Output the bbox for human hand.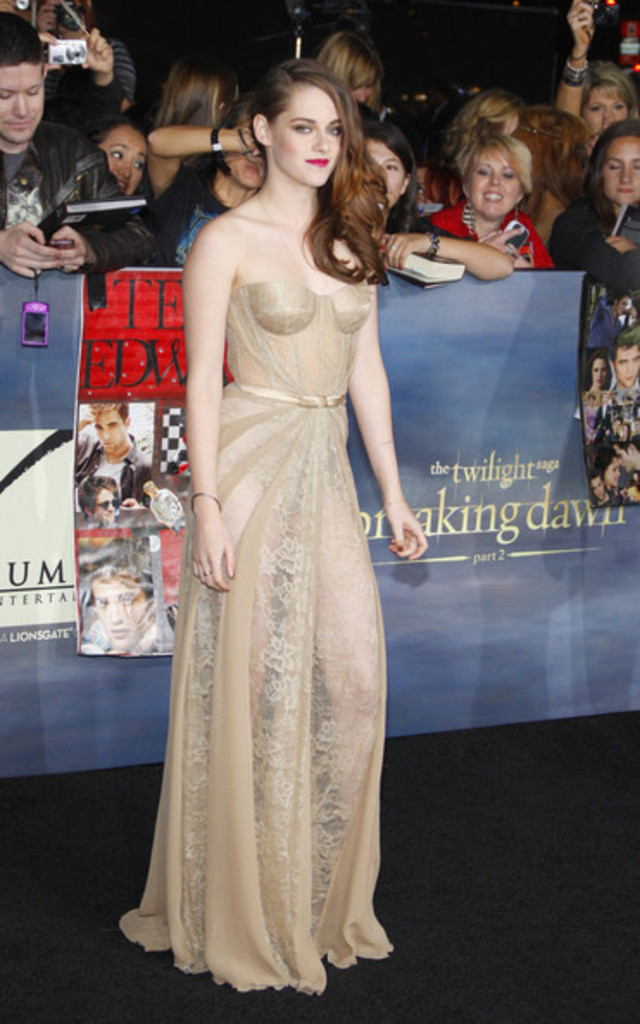
38:29:64:71.
